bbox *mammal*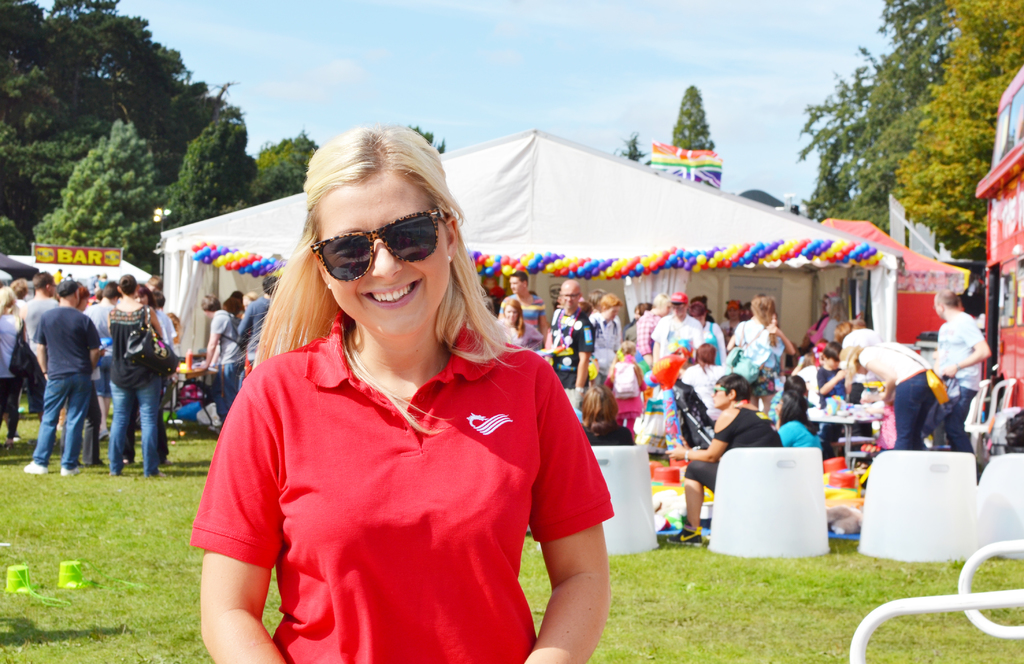
region(737, 291, 795, 385)
